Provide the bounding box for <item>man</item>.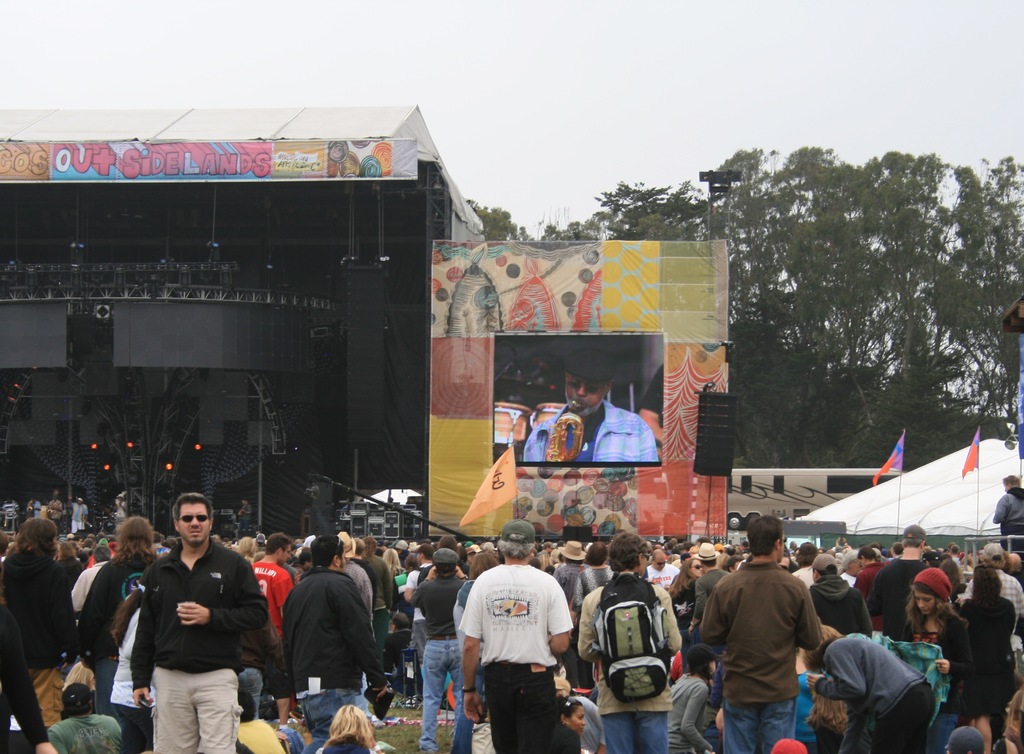
[120,499,260,750].
